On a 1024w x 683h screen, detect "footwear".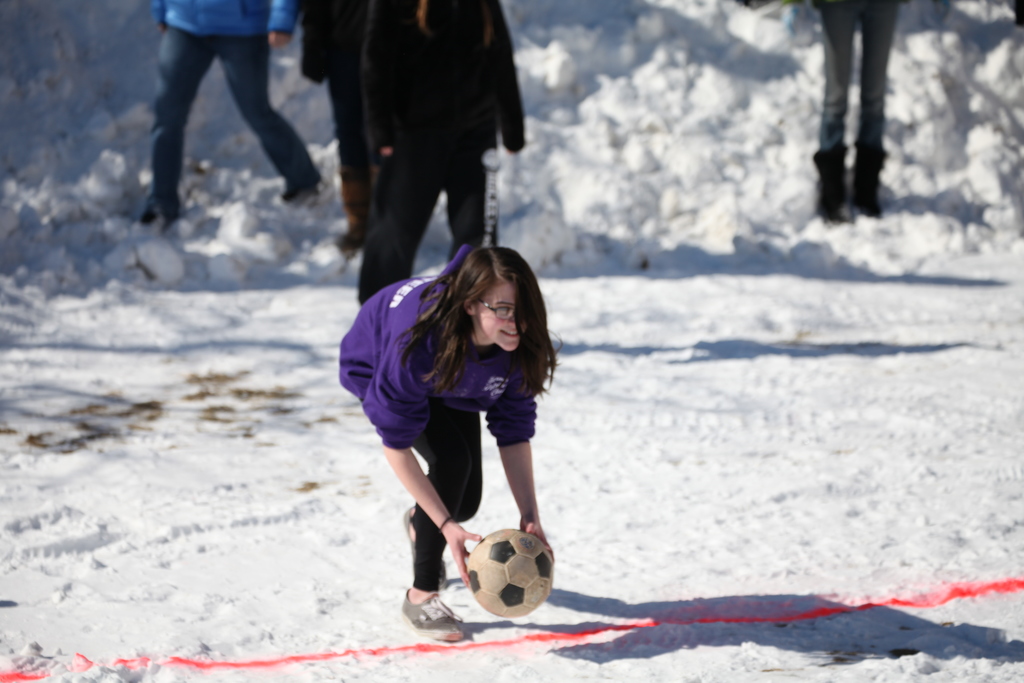
(395, 588, 467, 646).
